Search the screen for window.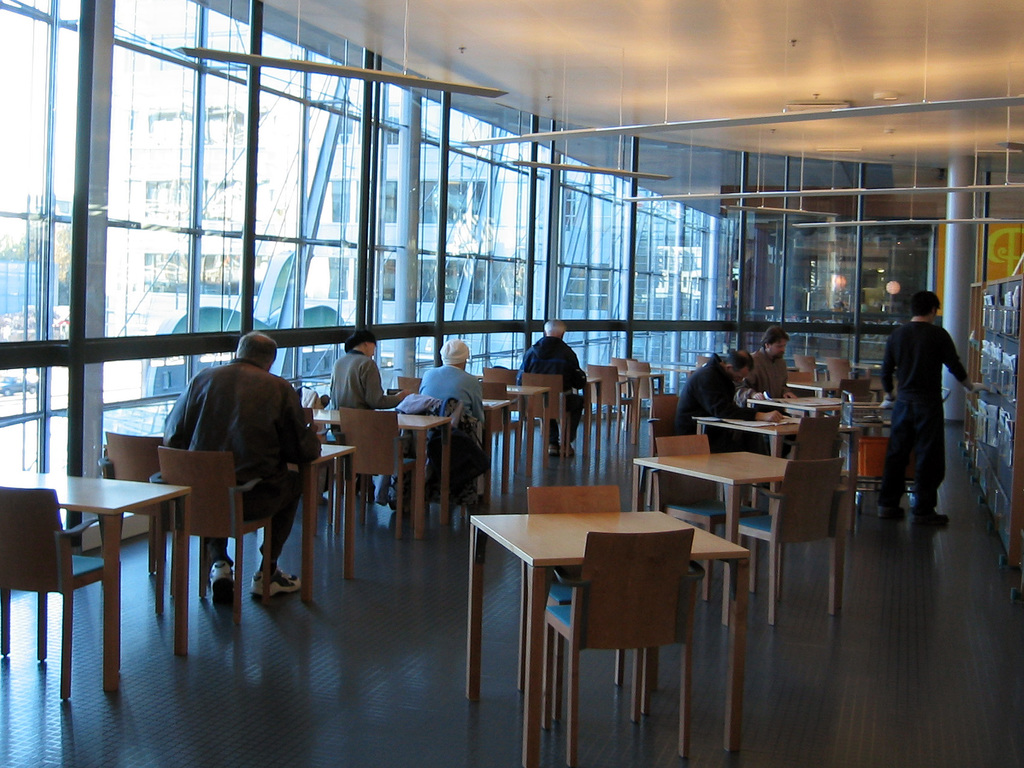
Found at [451,181,489,225].
